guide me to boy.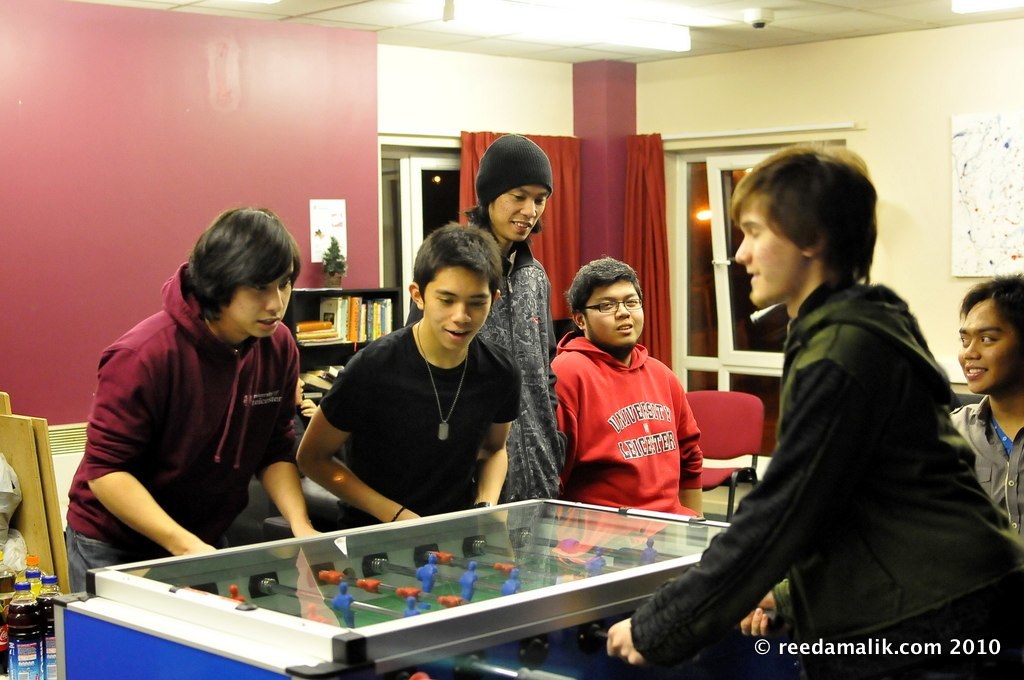
Guidance: BBox(64, 204, 332, 593).
